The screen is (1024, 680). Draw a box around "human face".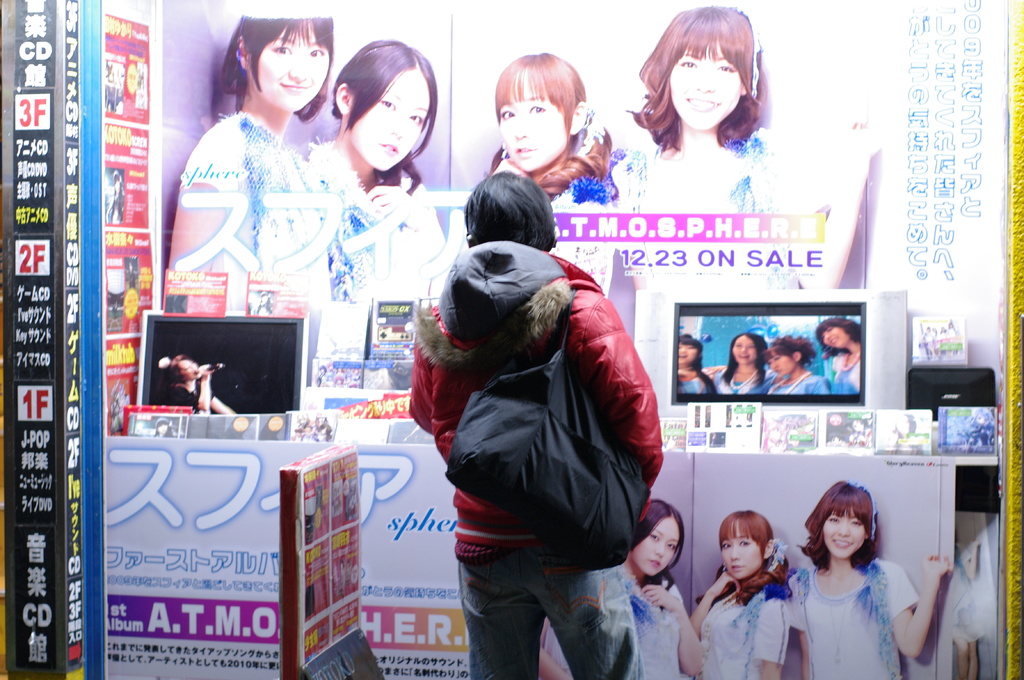
<box>720,527,762,582</box>.
